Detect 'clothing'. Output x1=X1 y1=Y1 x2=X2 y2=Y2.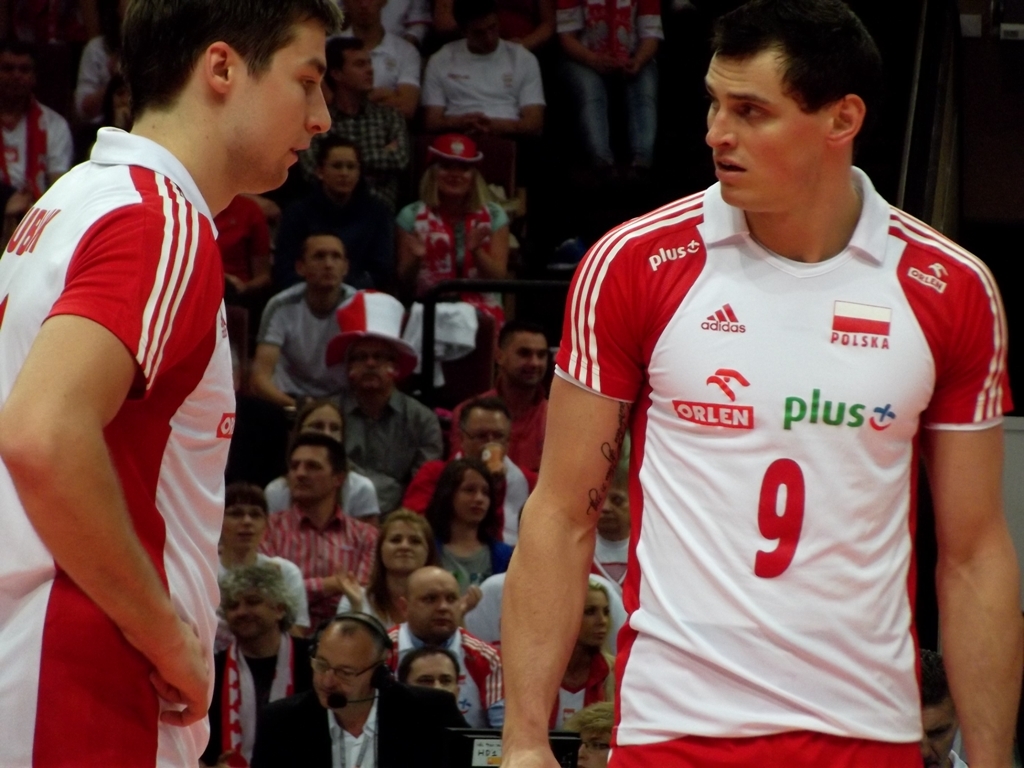
x1=316 y1=392 x2=444 y2=509.
